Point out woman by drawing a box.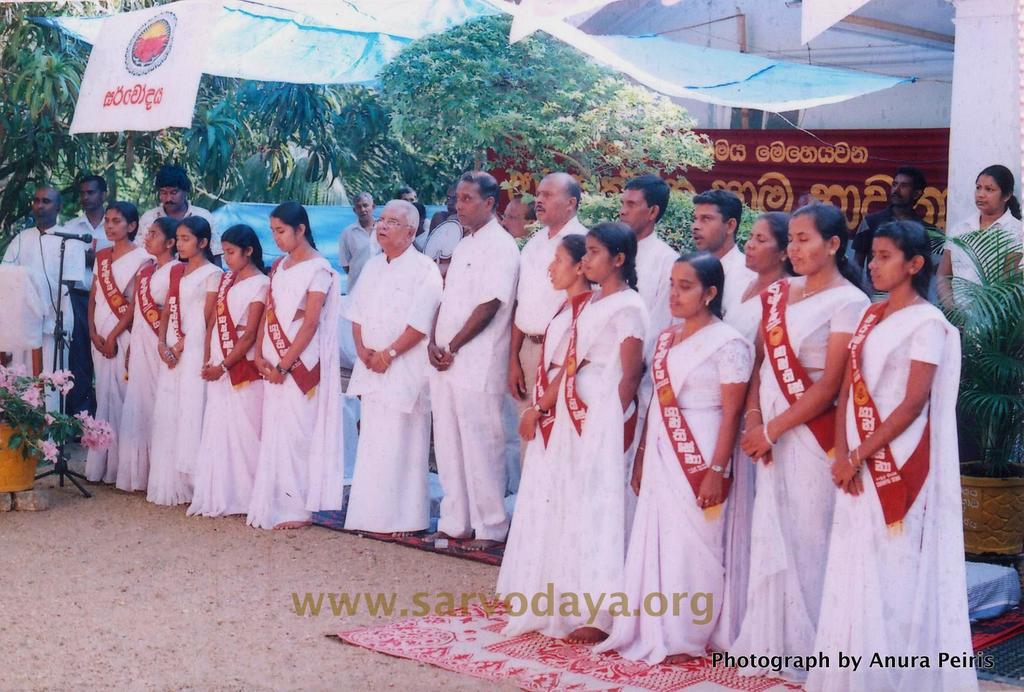
<bbox>145, 217, 227, 508</bbox>.
